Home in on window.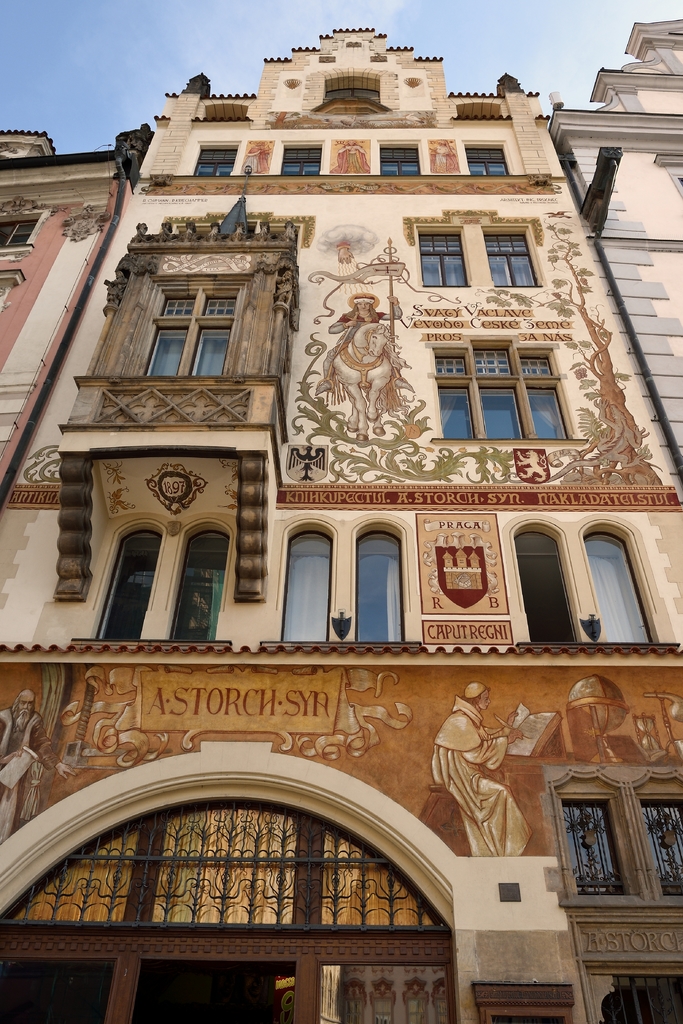
Homed in at rect(372, 137, 418, 173).
